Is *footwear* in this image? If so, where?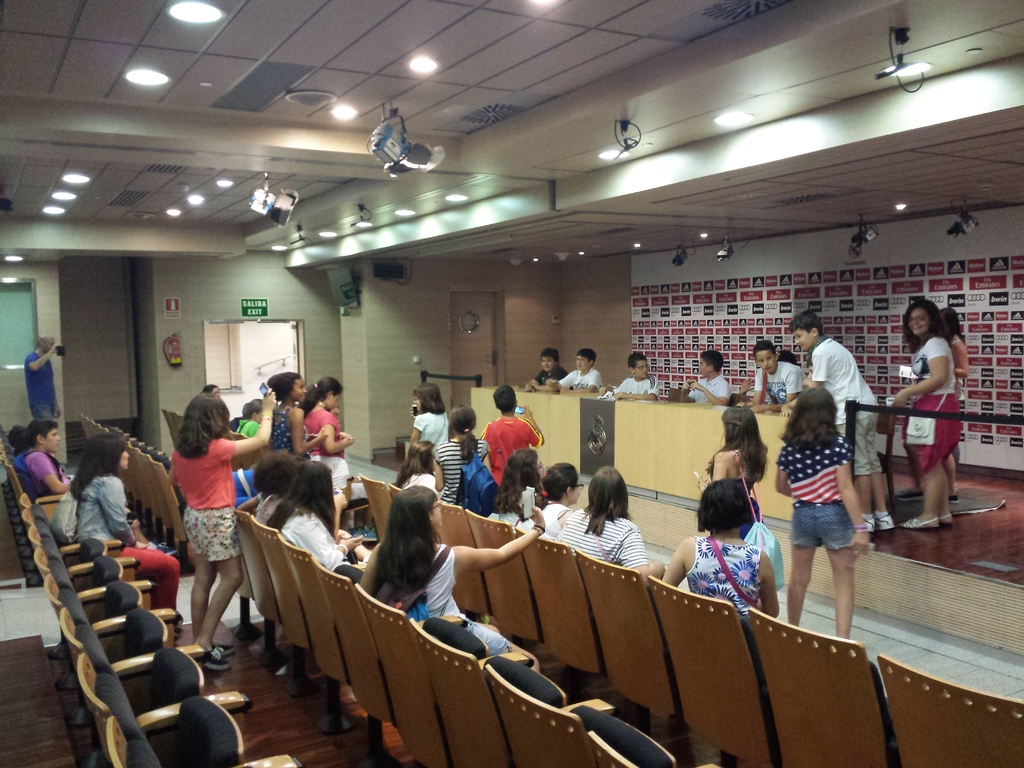
Yes, at x1=135, y1=539, x2=164, y2=554.
